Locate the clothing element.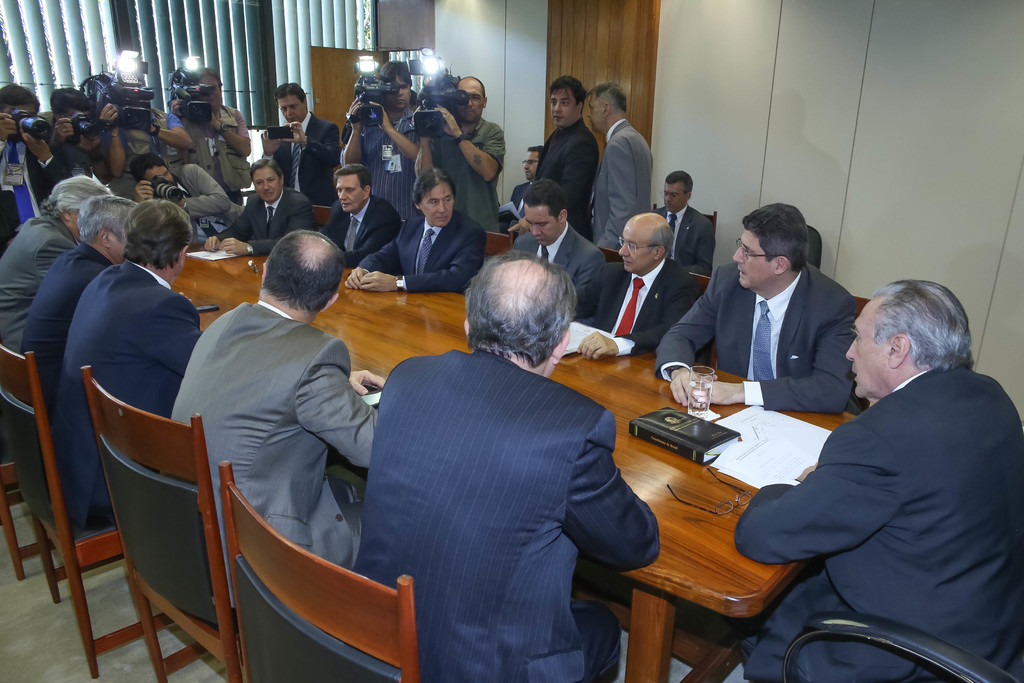
Element bbox: (left=0, top=204, right=71, bottom=357).
